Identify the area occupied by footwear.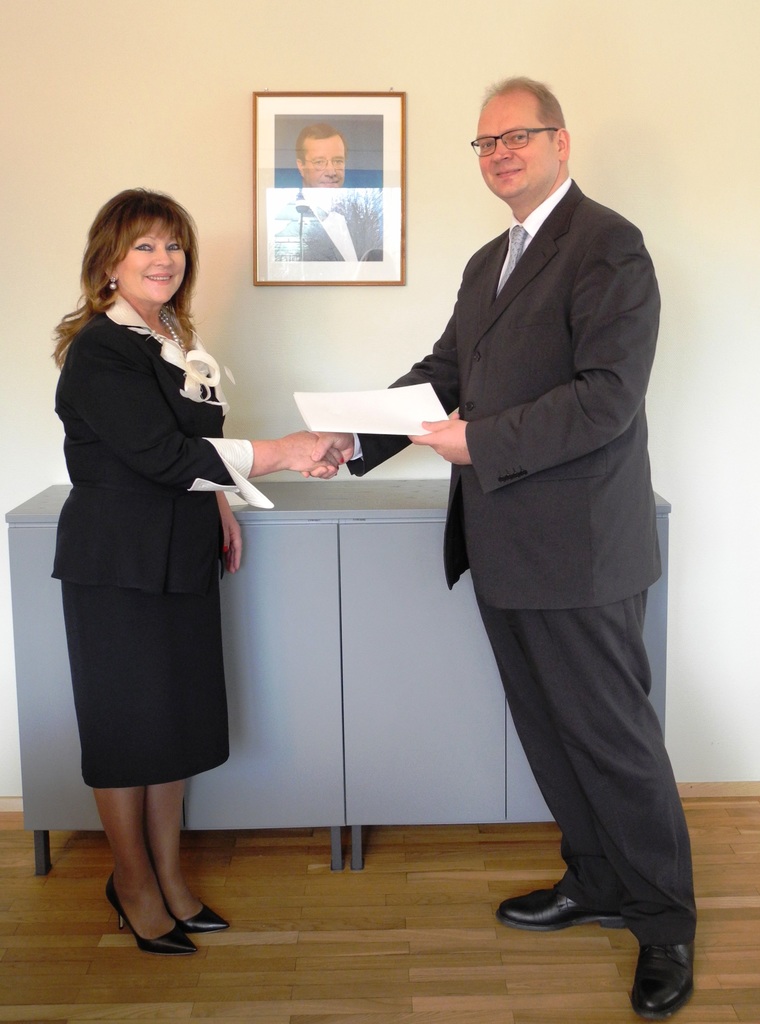
Area: l=146, t=862, r=225, b=939.
